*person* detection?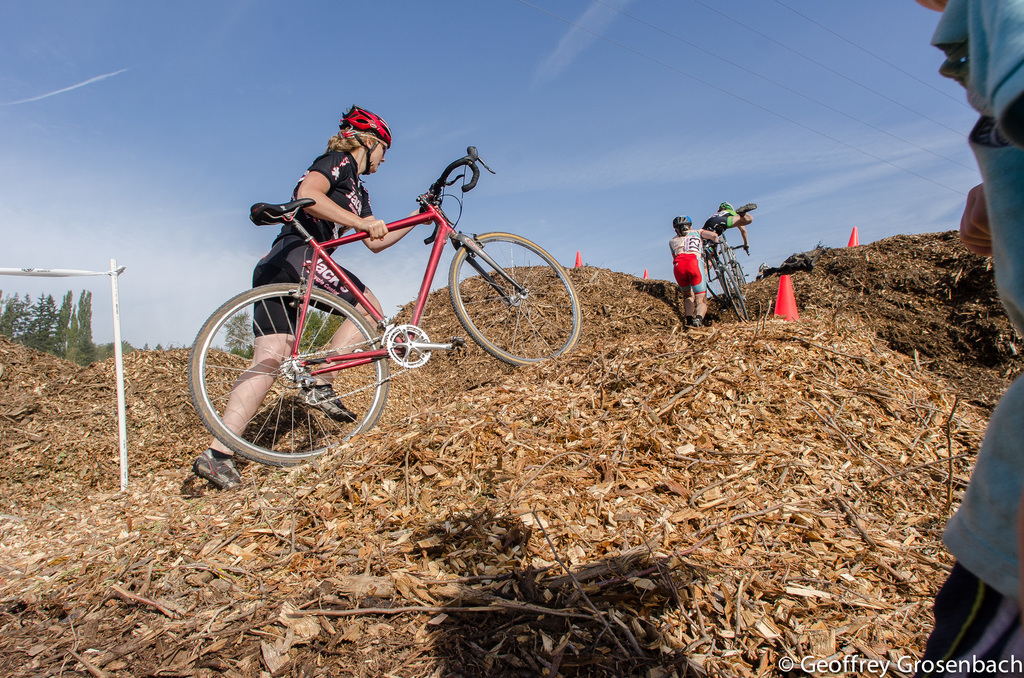
region(191, 105, 441, 488)
